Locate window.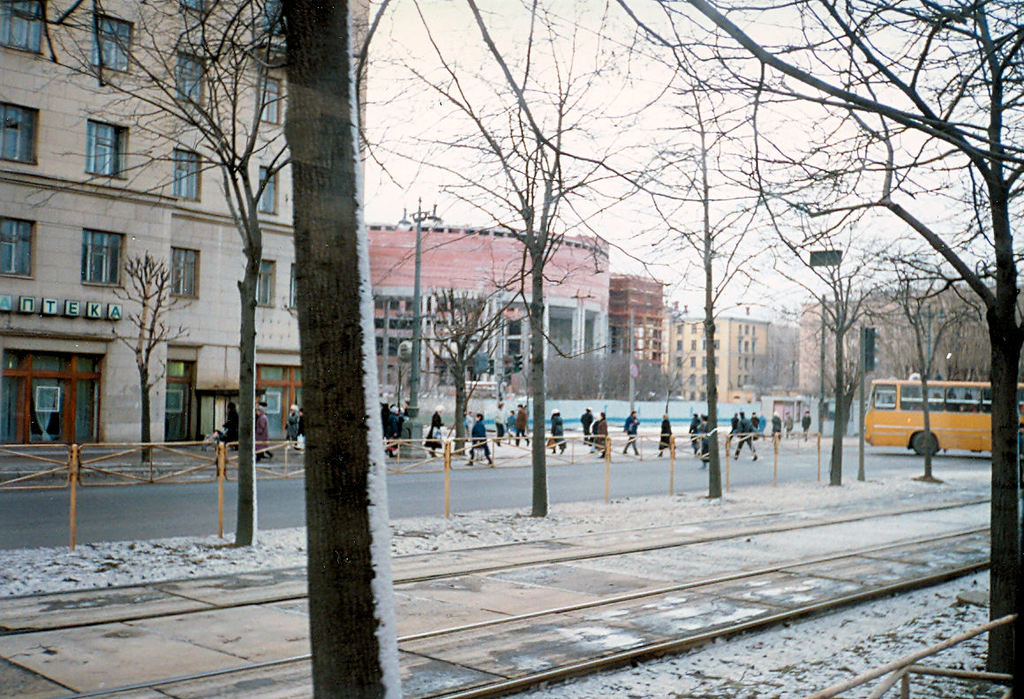
Bounding box: bbox=(245, 253, 282, 312).
